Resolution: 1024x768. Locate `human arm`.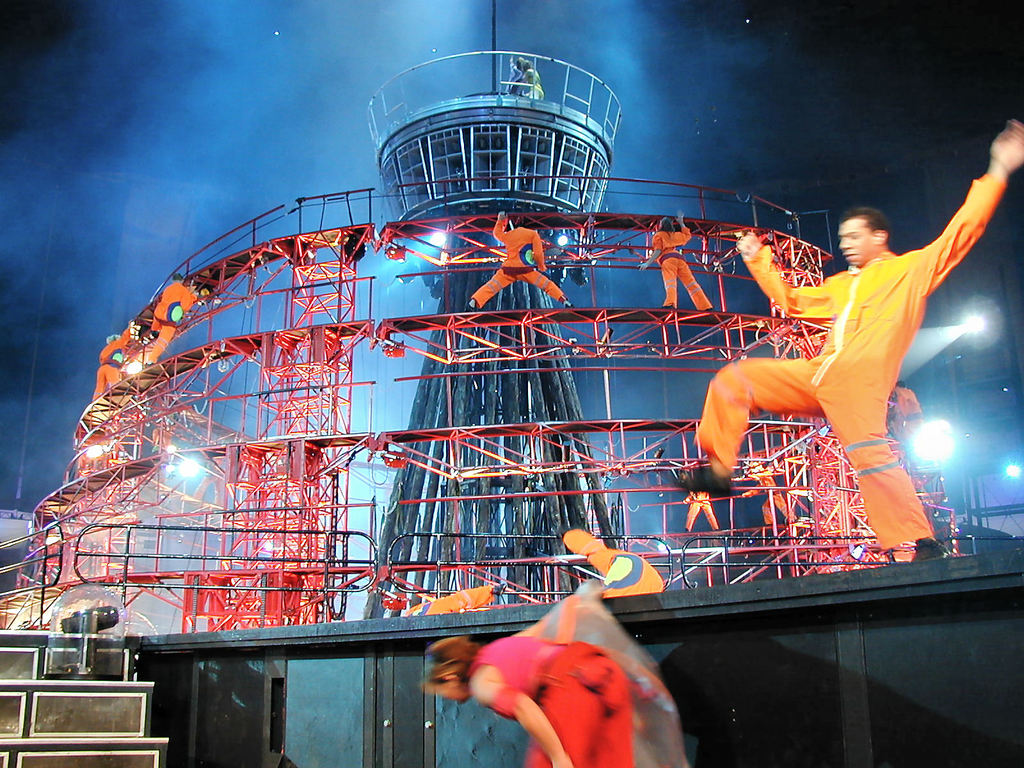
x1=672 y1=209 x2=692 y2=239.
